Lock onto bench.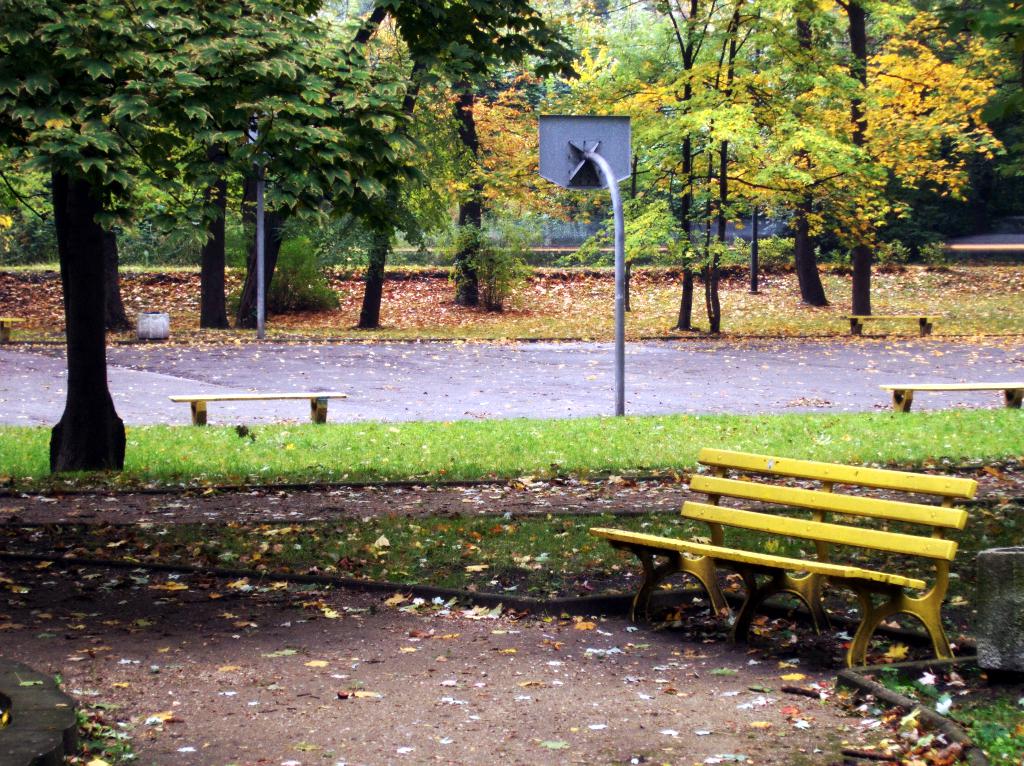
Locked: bbox=(582, 443, 976, 664).
